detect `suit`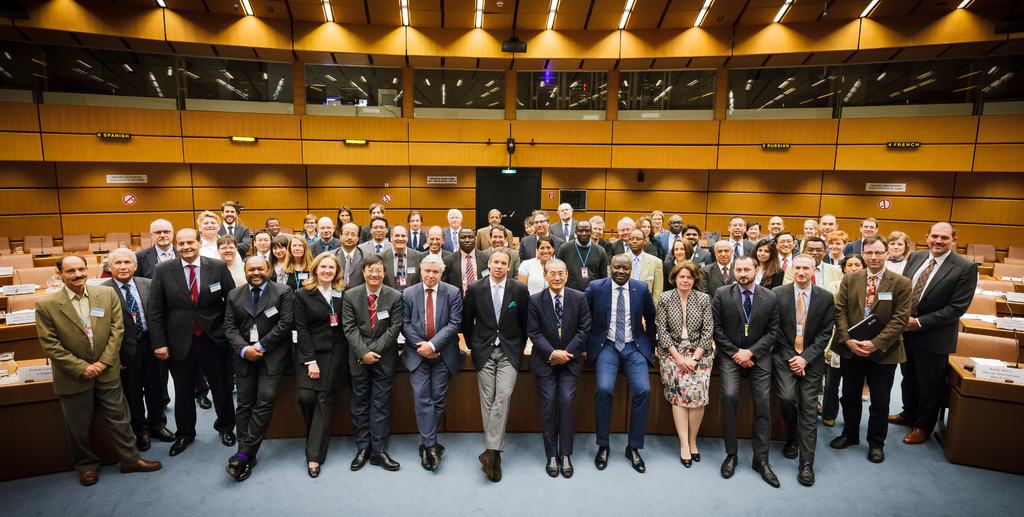
{"x1": 146, "y1": 253, "x2": 236, "y2": 438}
